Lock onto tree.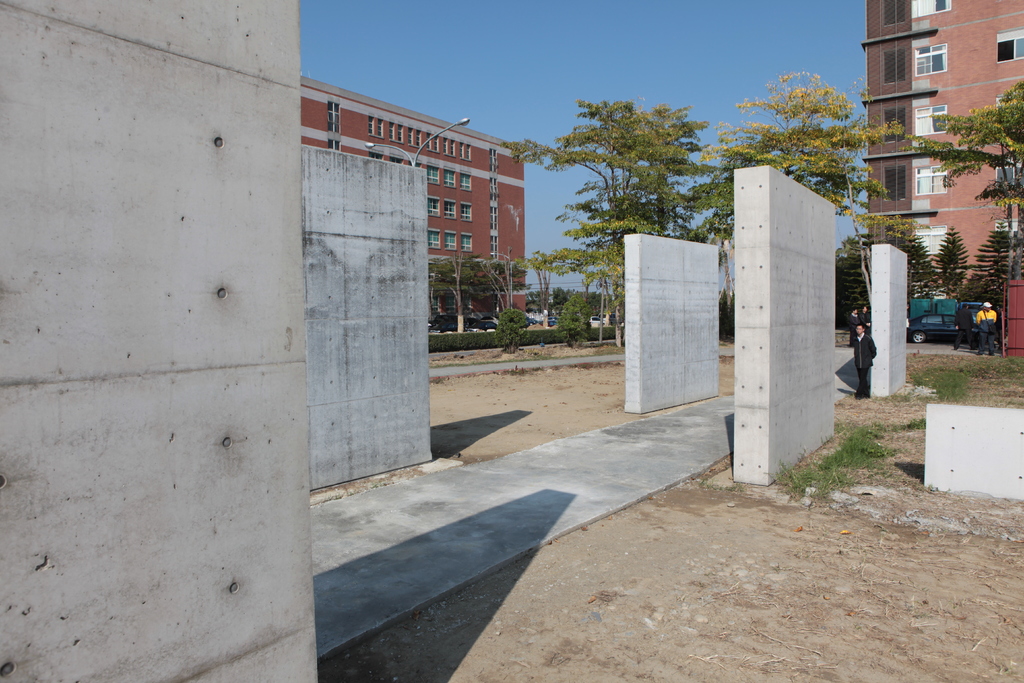
Locked: region(897, 239, 931, 302).
